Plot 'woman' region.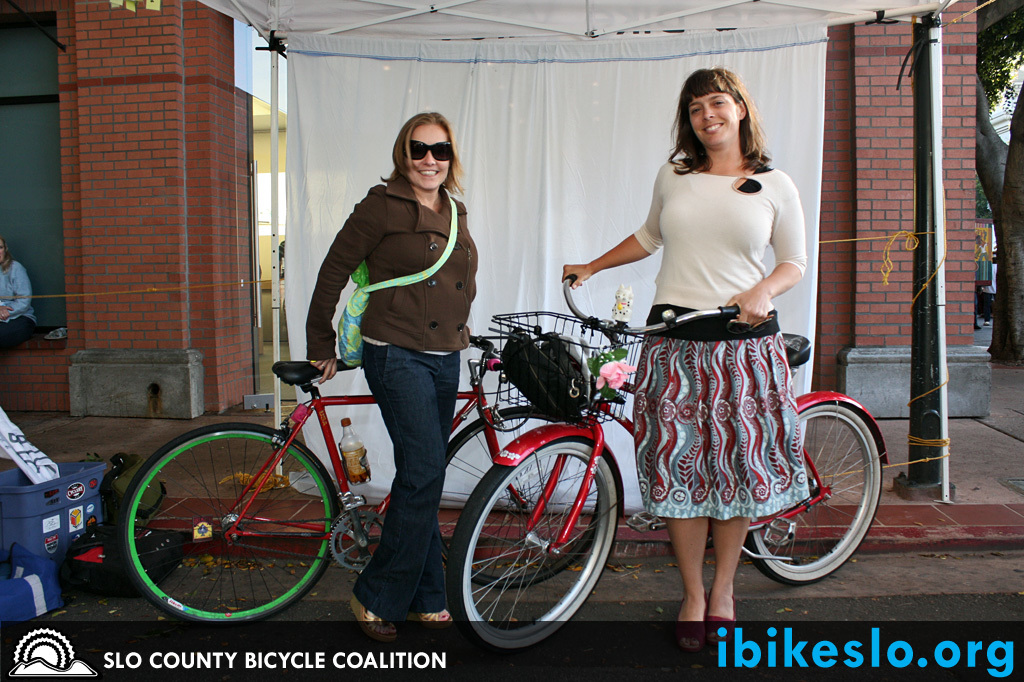
Plotted at locate(300, 101, 505, 572).
